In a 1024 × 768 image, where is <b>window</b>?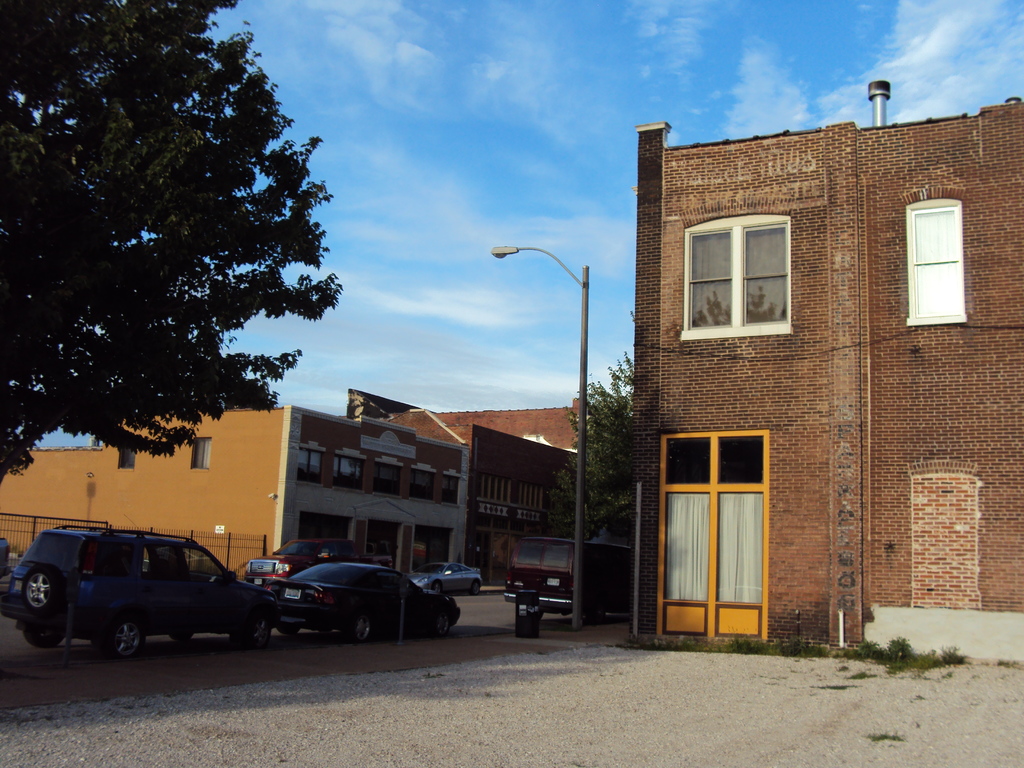
rect(442, 472, 463, 508).
